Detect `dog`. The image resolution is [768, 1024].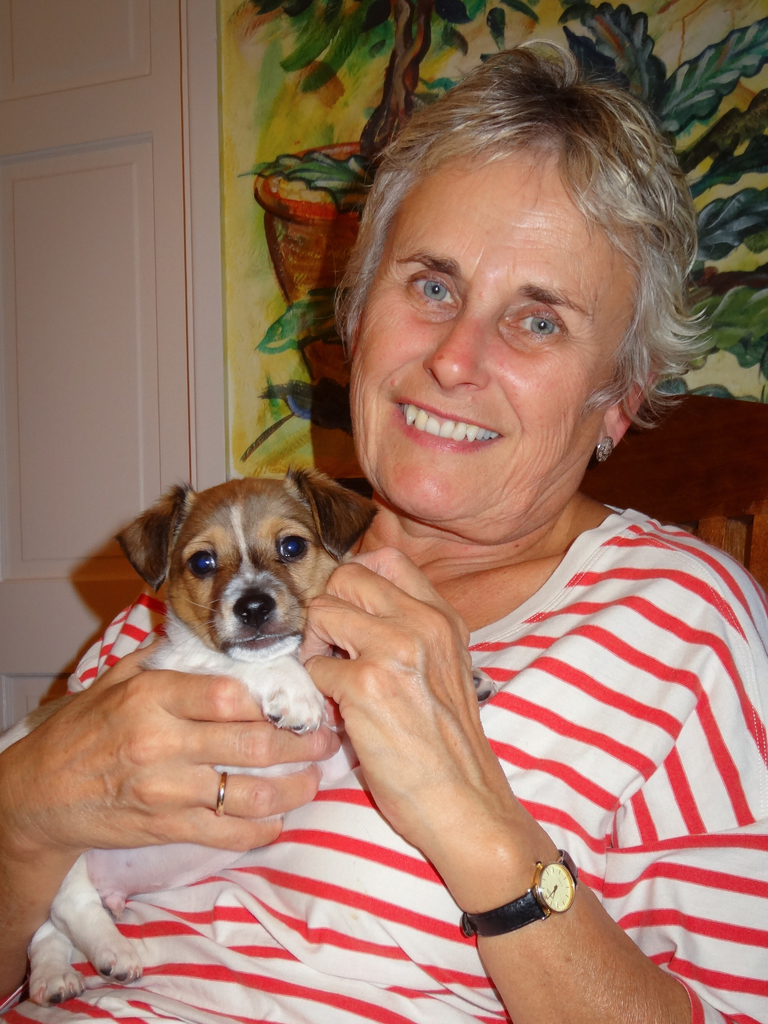
l=0, t=463, r=493, b=1005.
